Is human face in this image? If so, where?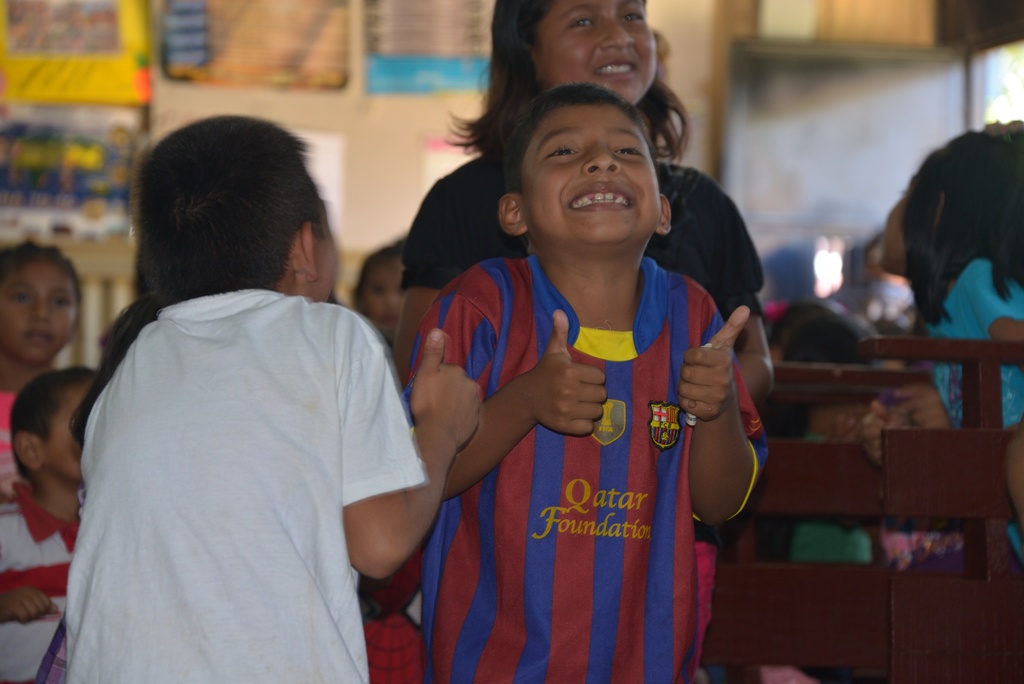
Yes, at {"left": 531, "top": 0, "right": 659, "bottom": 108}.
